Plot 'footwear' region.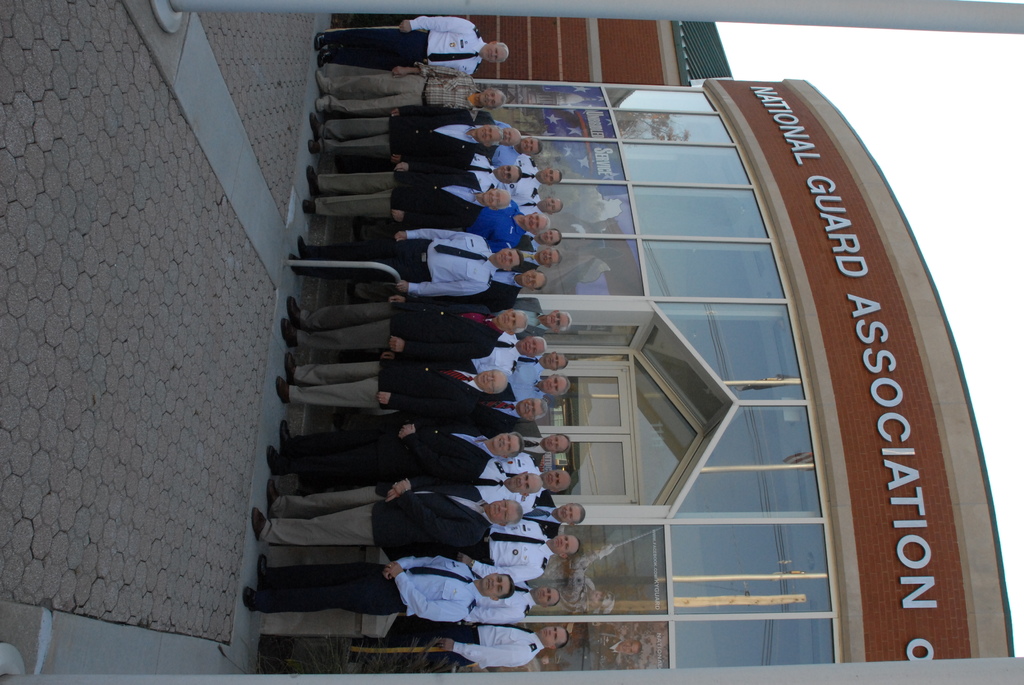
Plotted at region(321, 51, 331, 67).
